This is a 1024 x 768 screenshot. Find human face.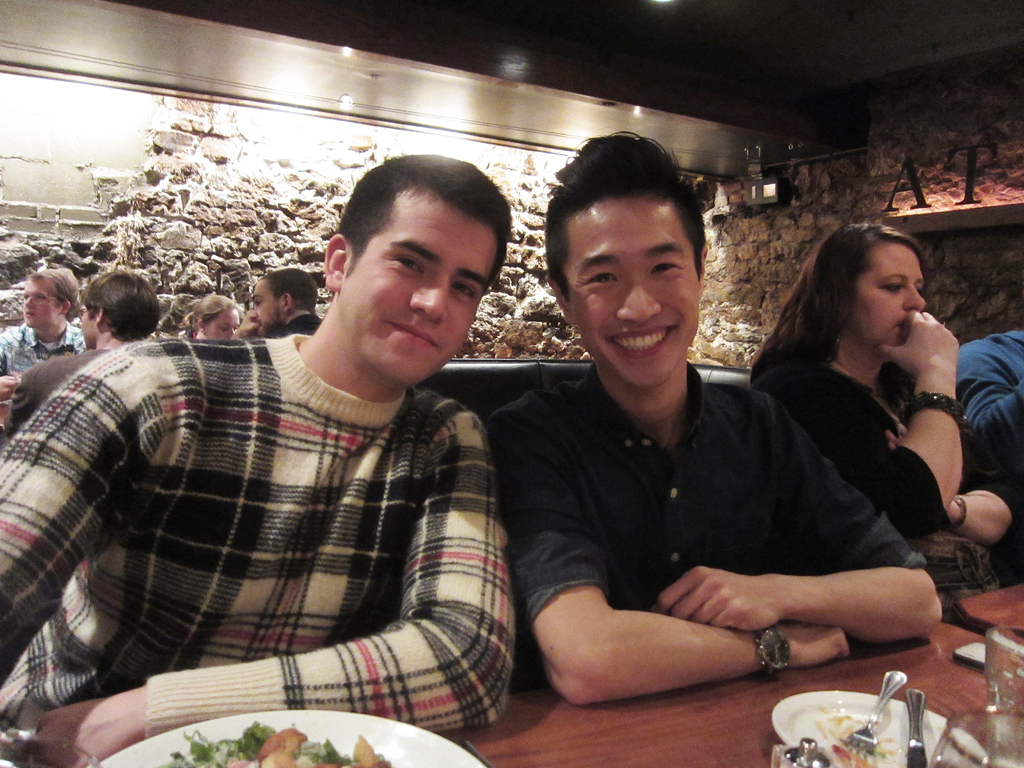
Bounding box: (570,183,710,396).
